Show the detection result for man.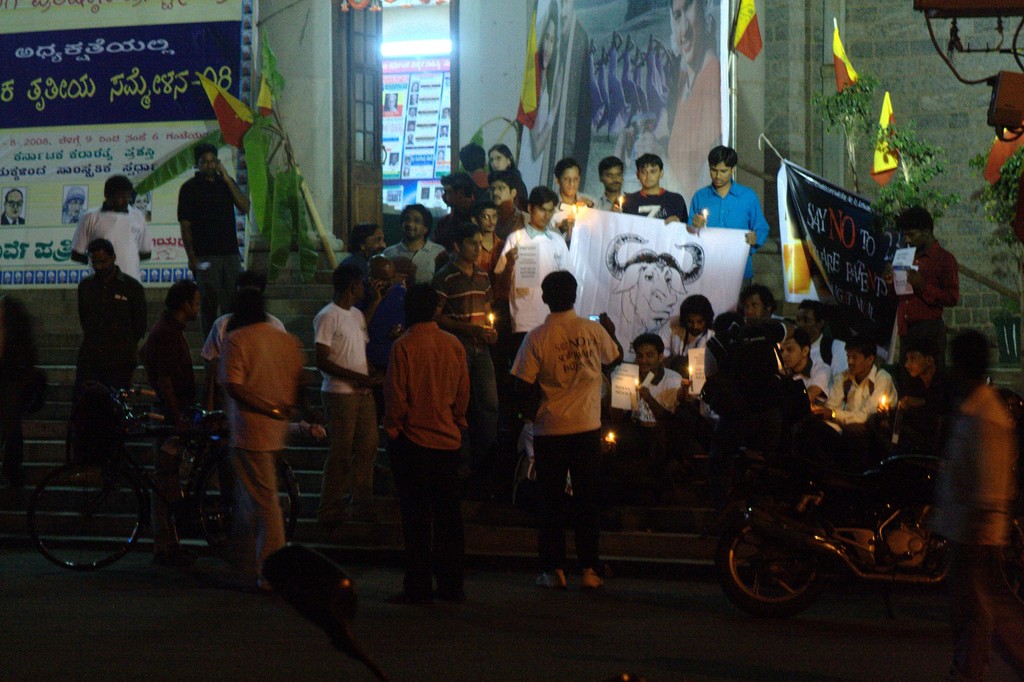
box(554, 157, 595, 209).
